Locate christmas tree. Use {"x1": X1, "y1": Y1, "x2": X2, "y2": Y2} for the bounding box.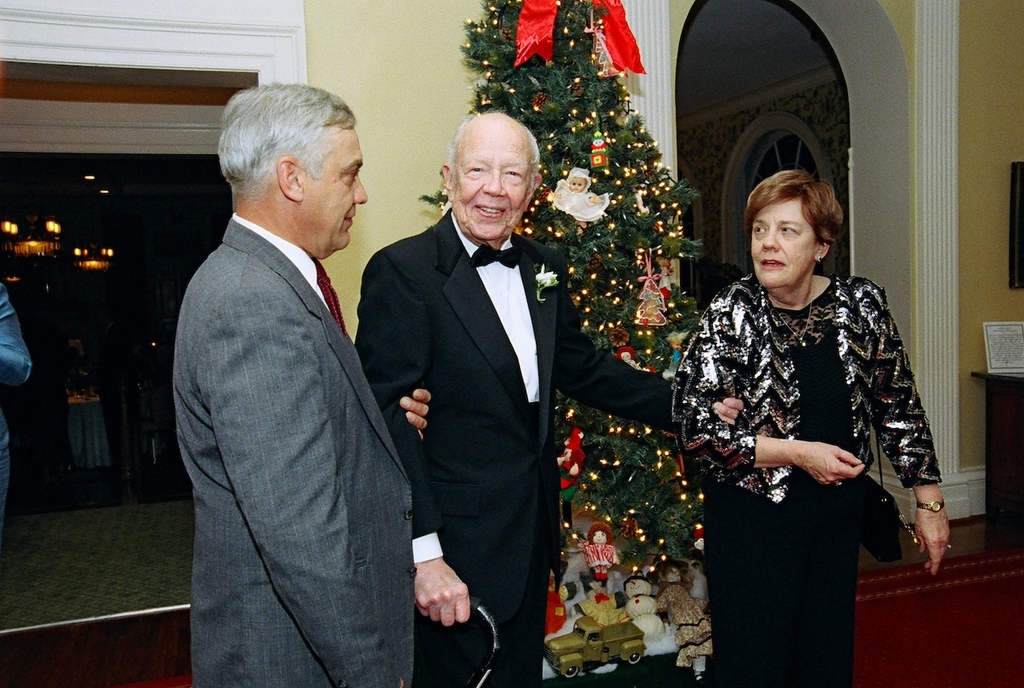
{"x1": 406, "y1": 0, "x2": 712, "y2": 607}.
